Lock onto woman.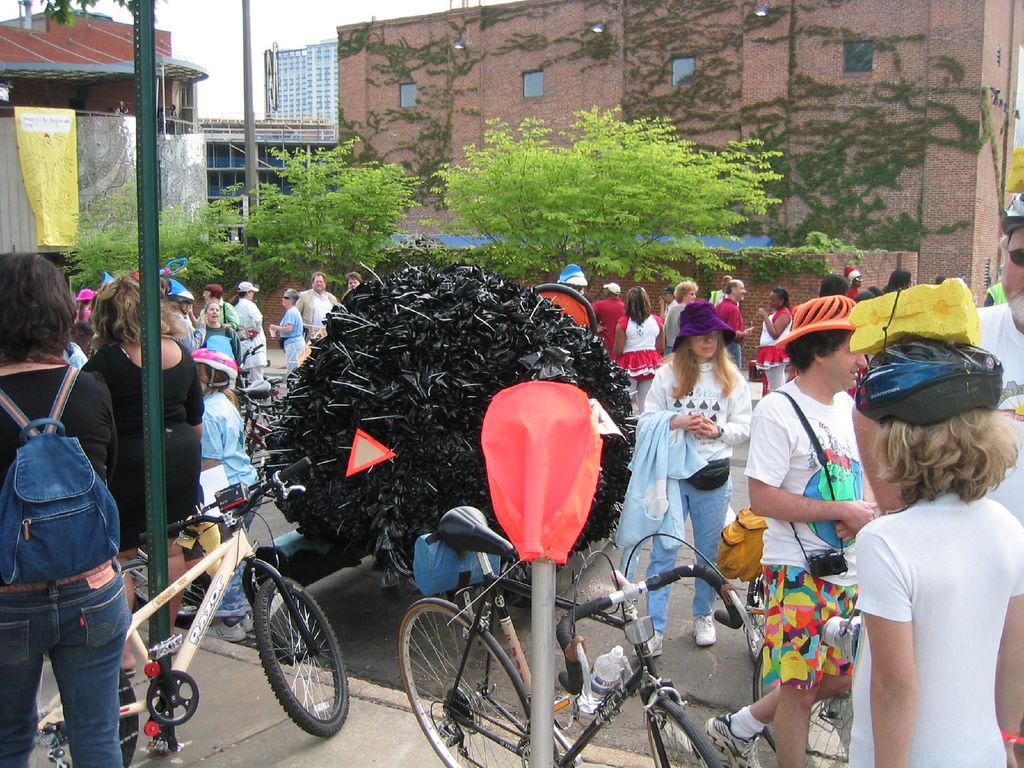
Locked: 660, 282, 696, 355.
